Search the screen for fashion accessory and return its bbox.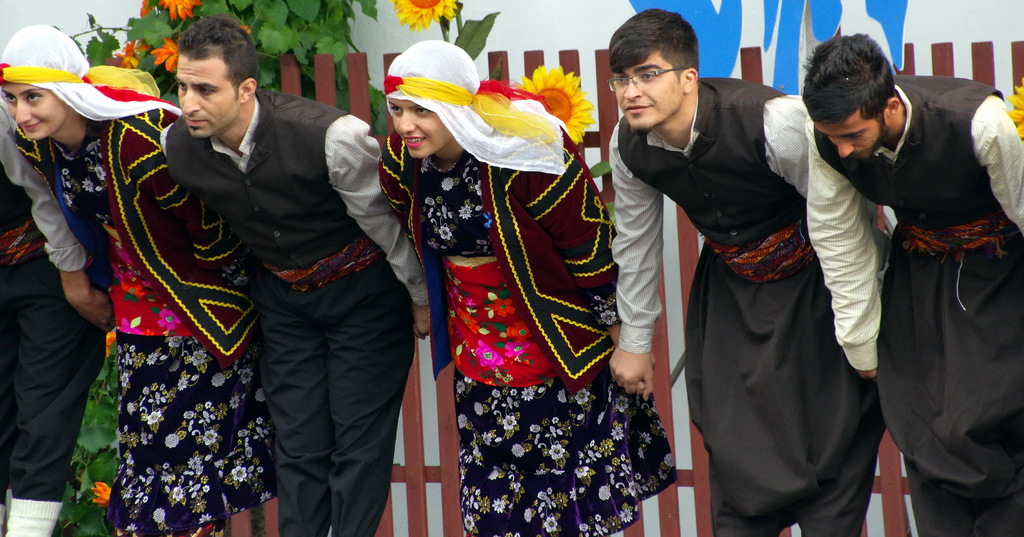
Found: left=259, top=233, right=385, bottom=290.
